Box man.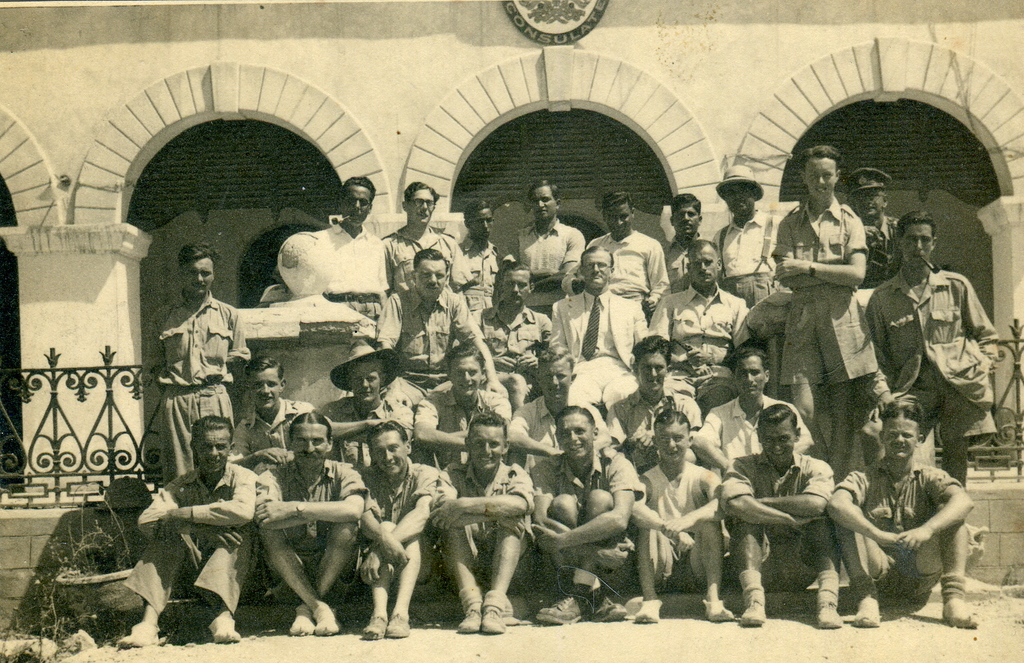
[x1=587, y1=197, x2=672, y2=314].
